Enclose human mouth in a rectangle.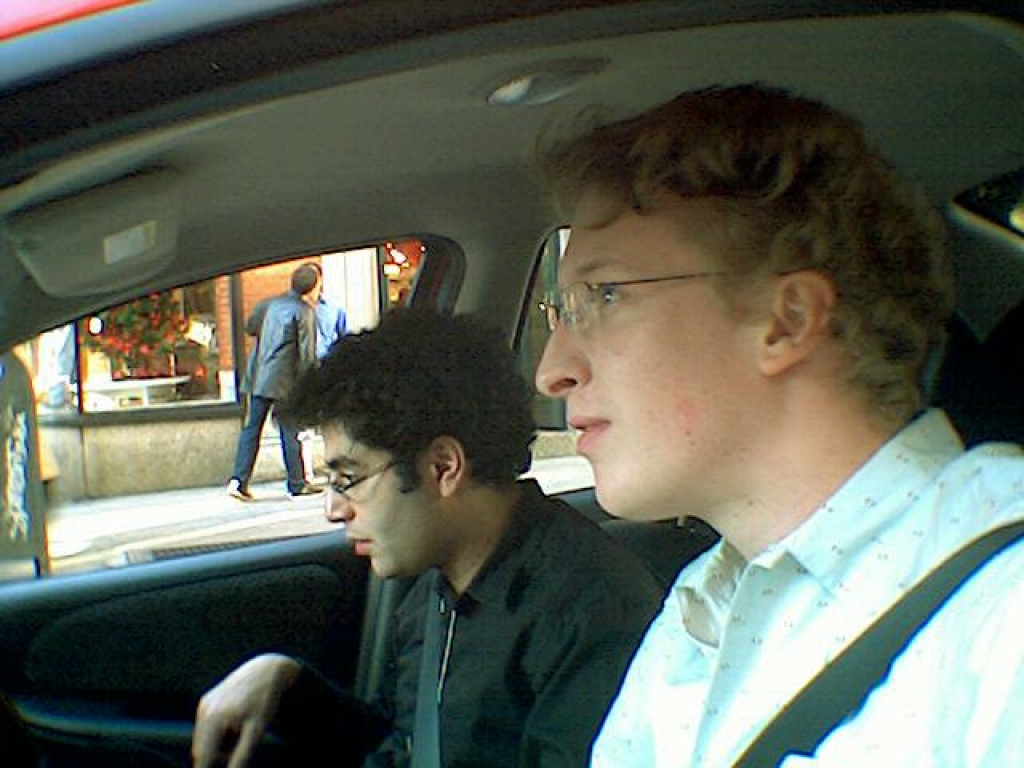
(338,528,374,556).
